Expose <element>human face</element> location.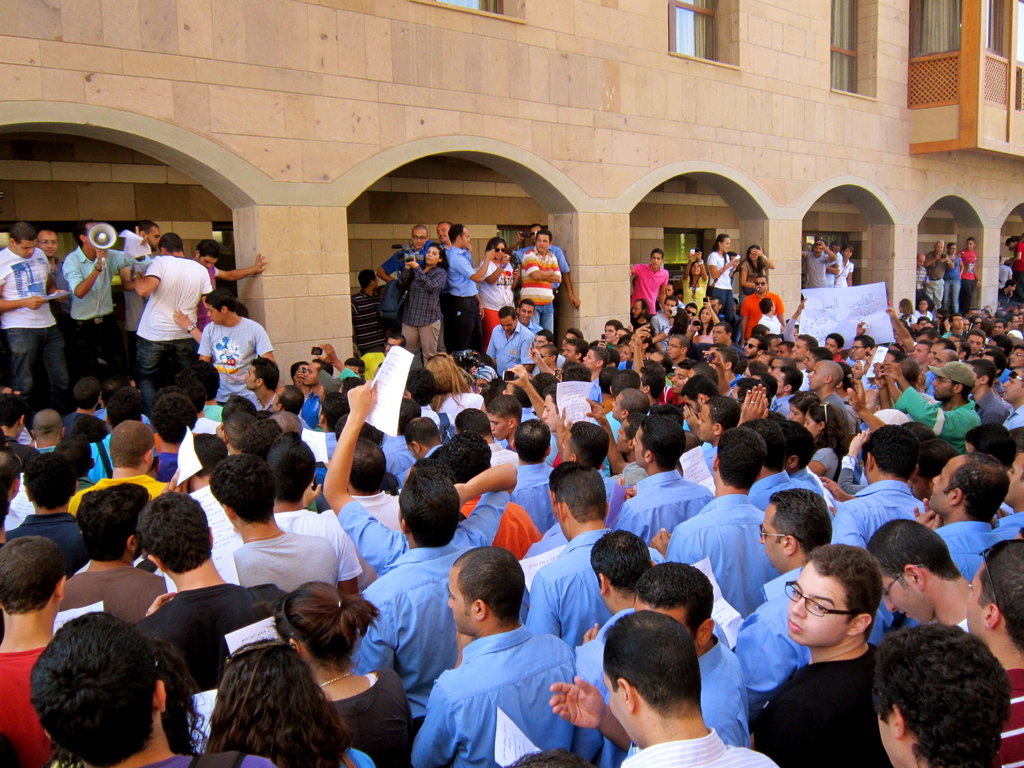
Exposed at {"x1": 936, "y1": 378, "x2": 964, "y2": 399}.
